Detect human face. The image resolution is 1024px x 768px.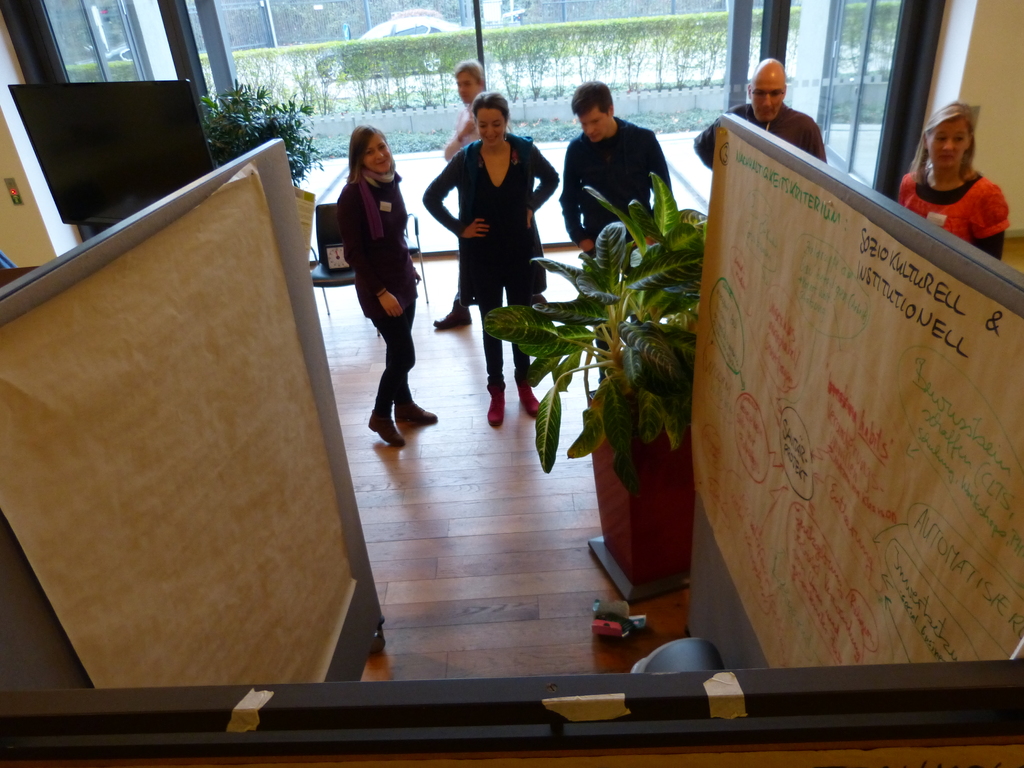
region(748, 76, 784, 124).
